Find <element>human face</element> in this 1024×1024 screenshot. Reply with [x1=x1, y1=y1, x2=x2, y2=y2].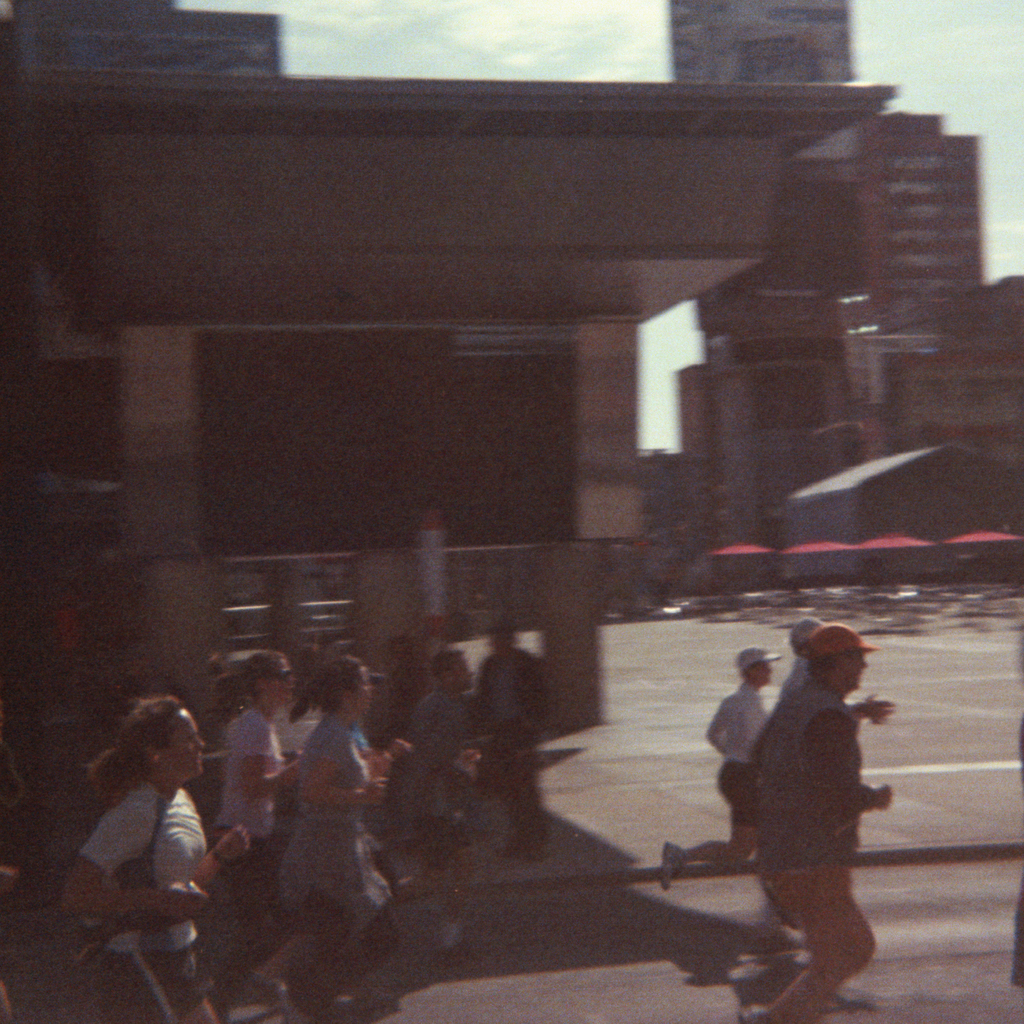
[x1=155, y1=708, x2=204, y2=775].
